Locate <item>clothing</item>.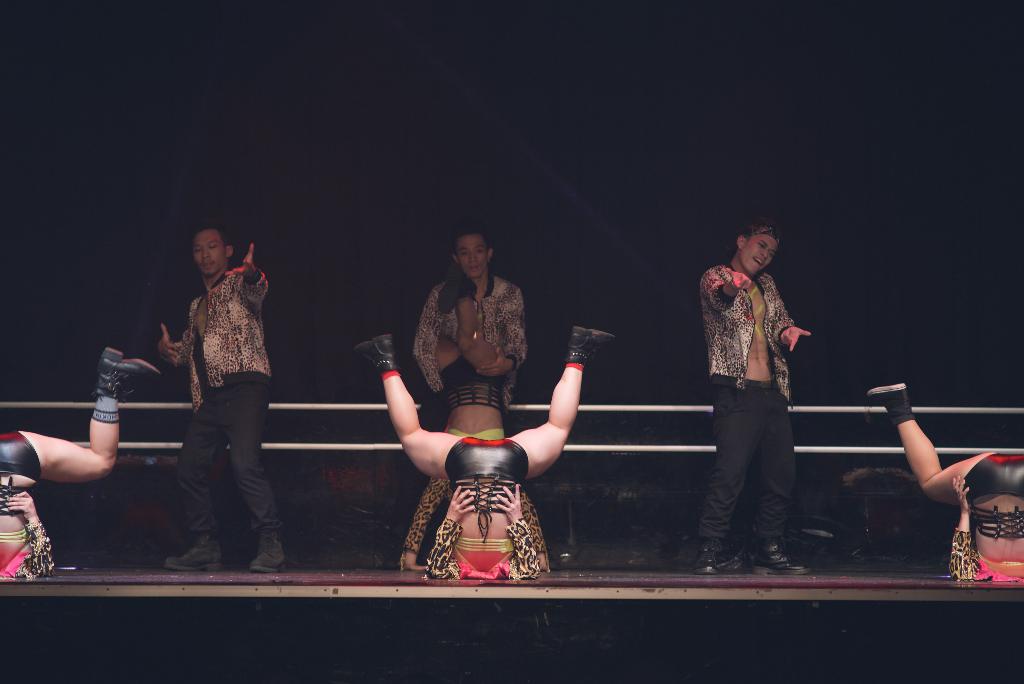
Bounding box: 0 425 35 488.
